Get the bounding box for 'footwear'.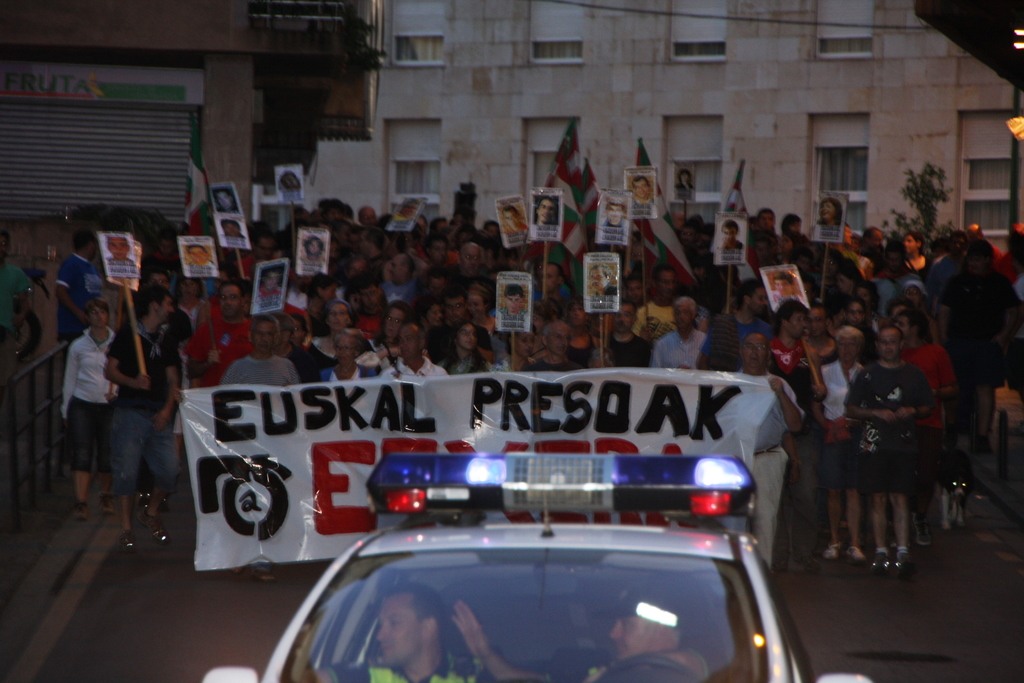
left=868, top=550, right=890, bottom=575.
